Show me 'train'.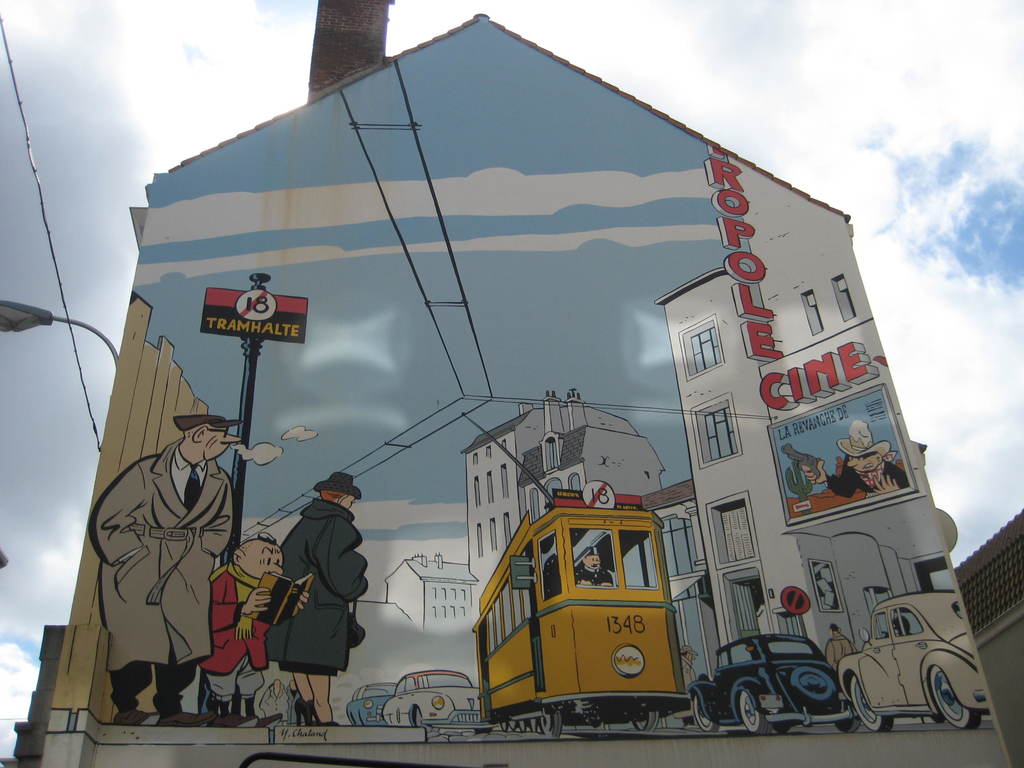
'train' is here: bbox=[472, 484, 692, 737].
